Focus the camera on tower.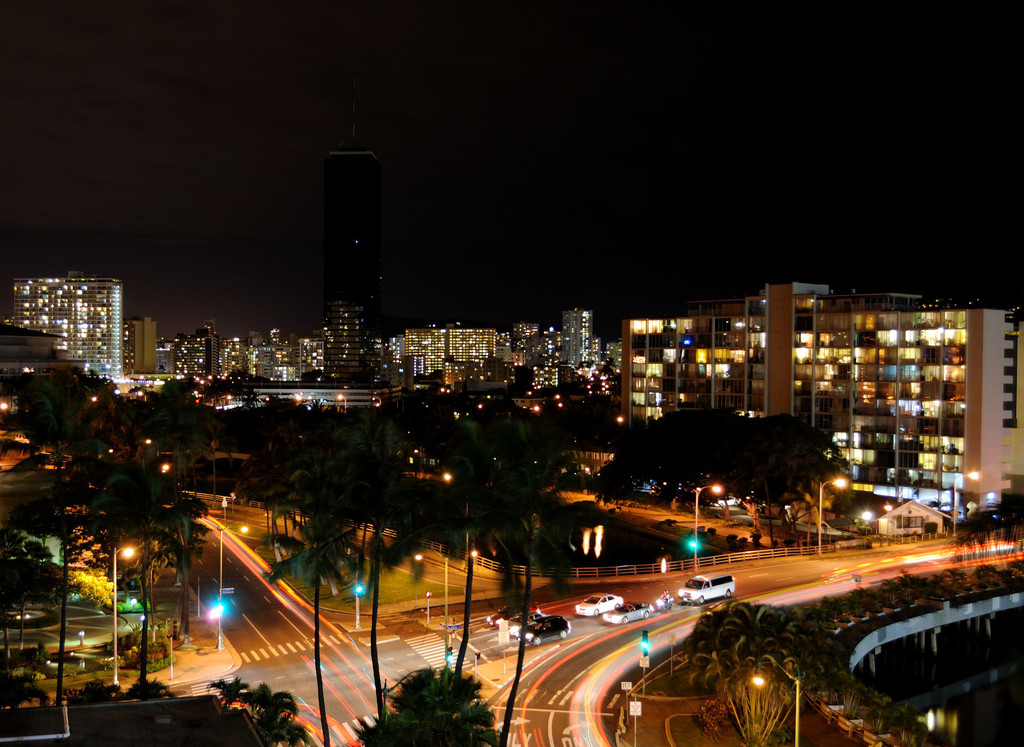
Focus region: Rect(412, 318, 515, 383).
